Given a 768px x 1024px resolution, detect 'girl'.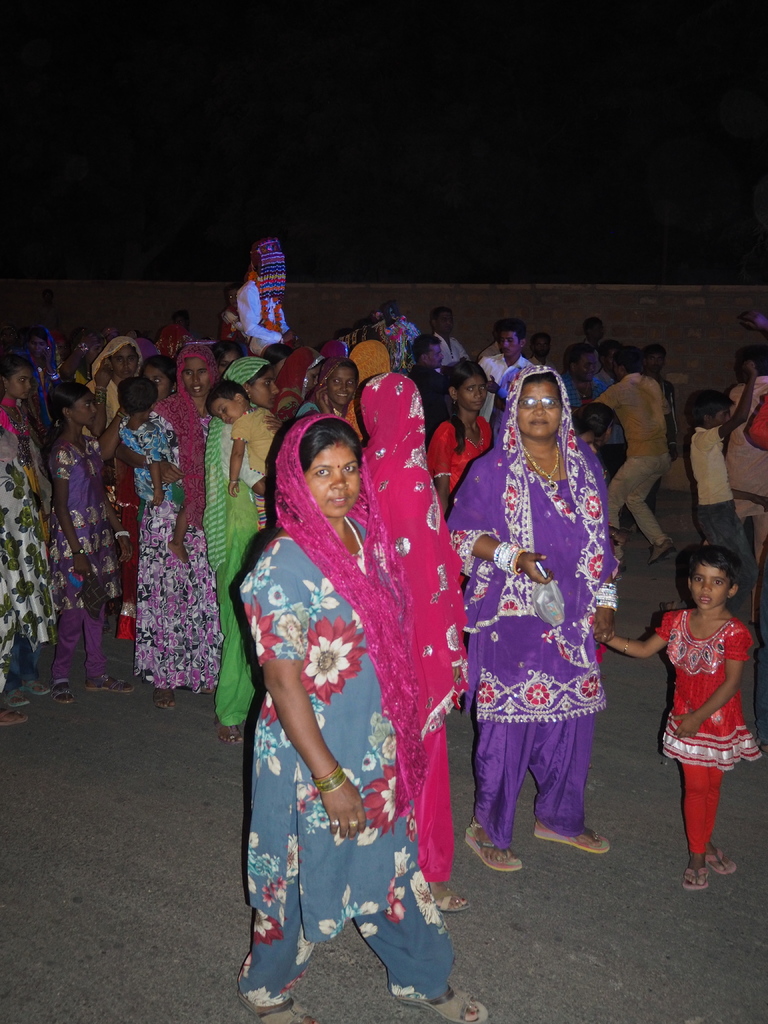
Rect(598, 545, 764, 890).
